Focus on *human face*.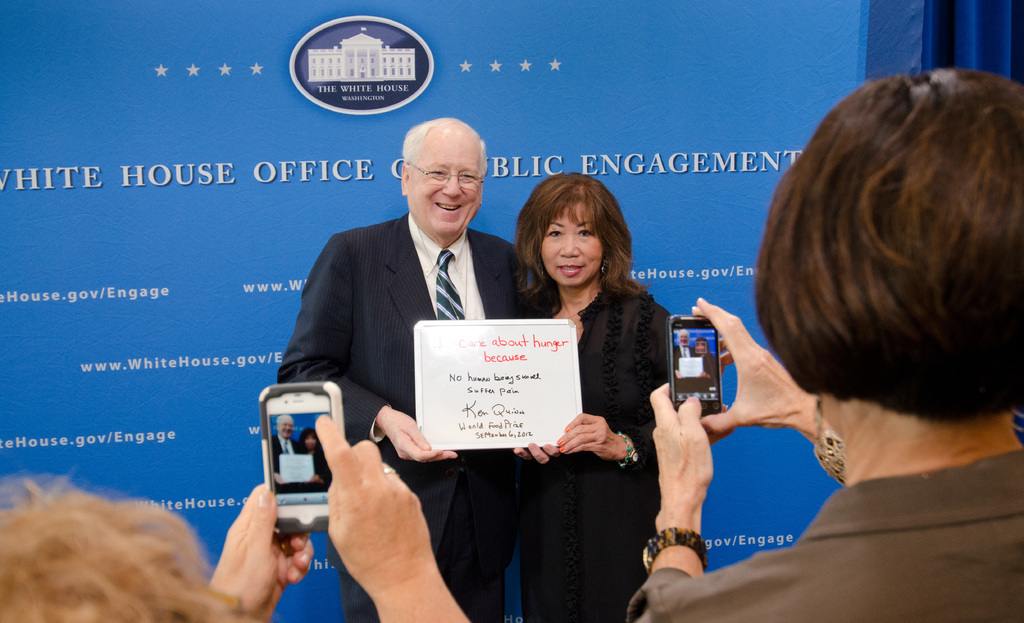
Focused at <bbox>540, 200, 606, 290</bbox>.
